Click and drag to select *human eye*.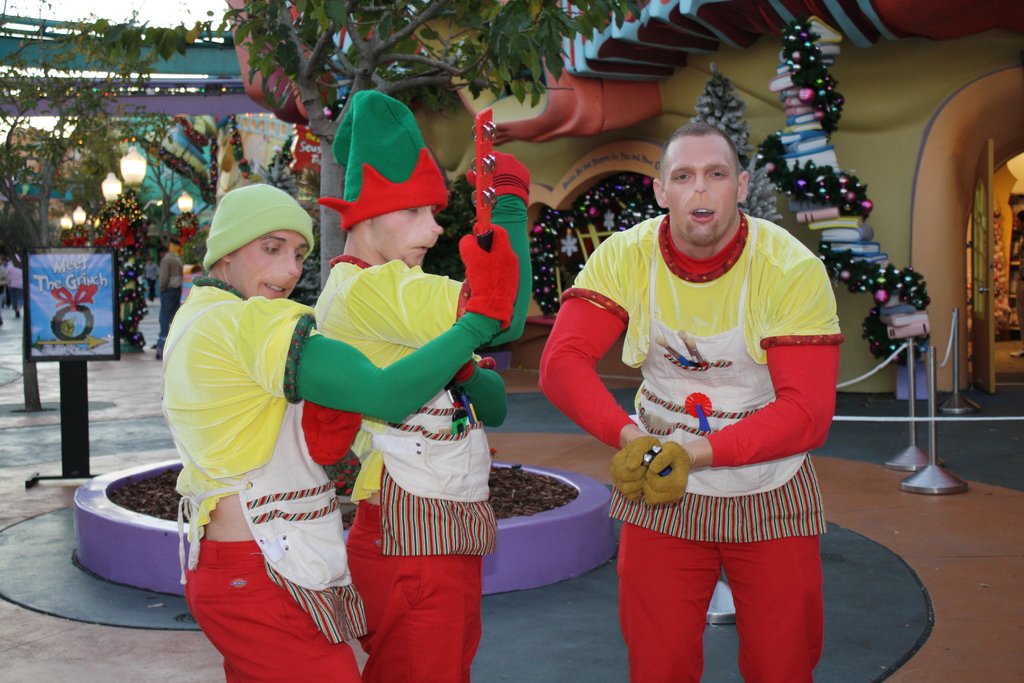
Selection: <box>294,251,304,262</box>.
